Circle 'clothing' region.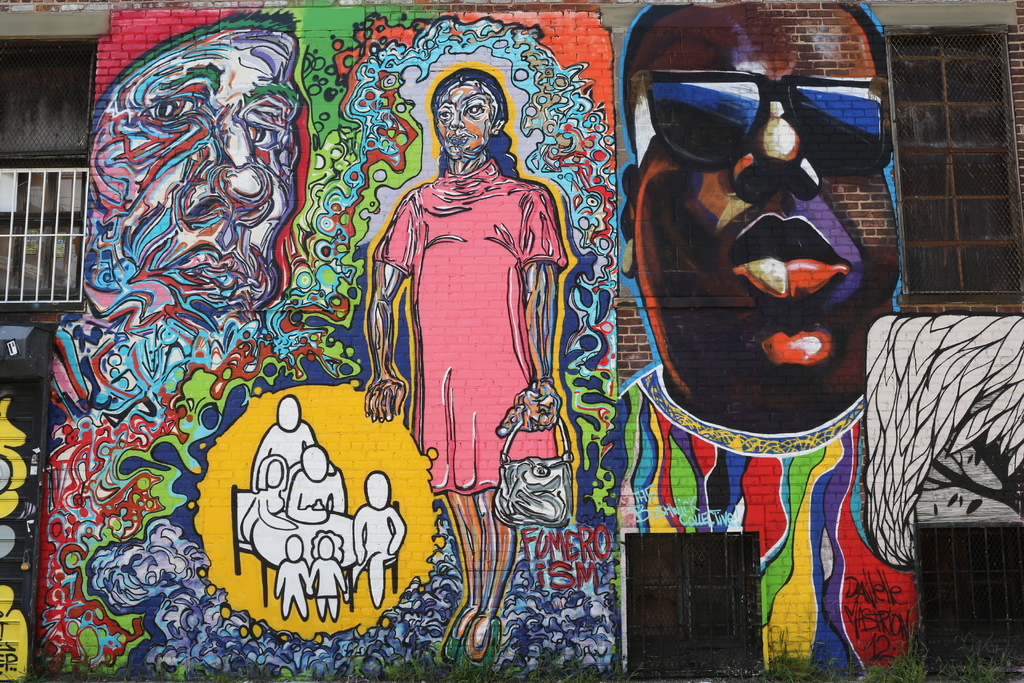
Region: [x1=366, y1=111, x2=571, y2=500].
